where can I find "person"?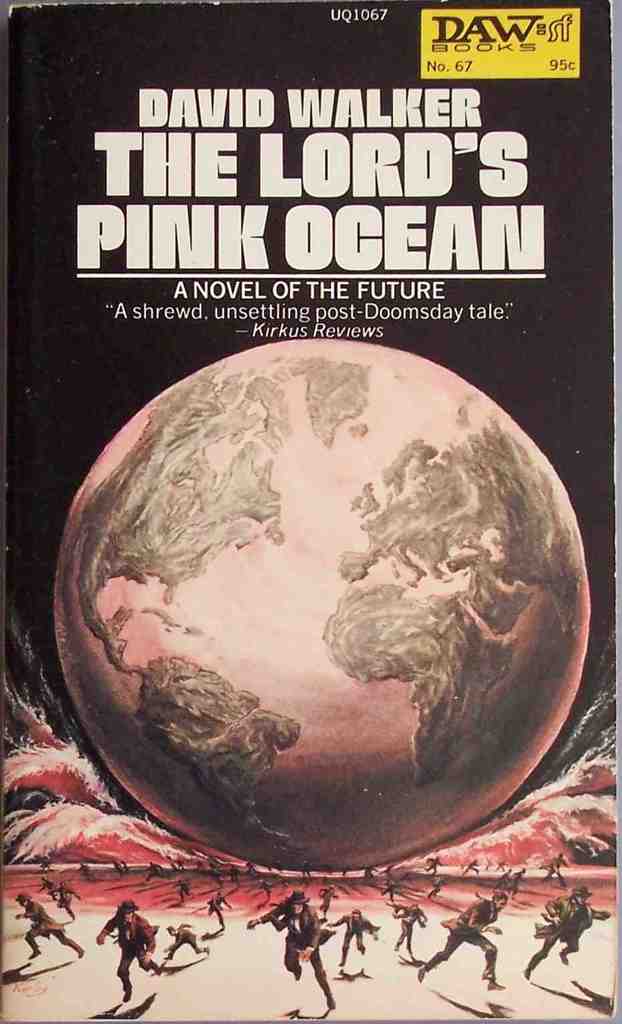
You can find it at rect(249, 888, 335, 1007).
